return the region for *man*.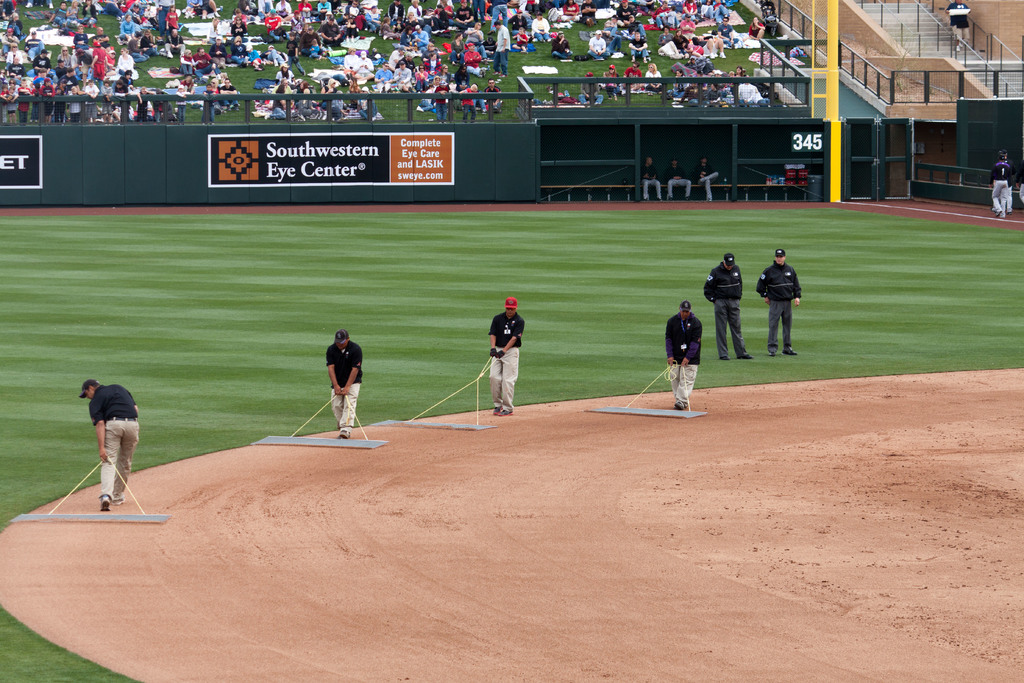
x1=488, y1=298, x2=525, y2=418.
